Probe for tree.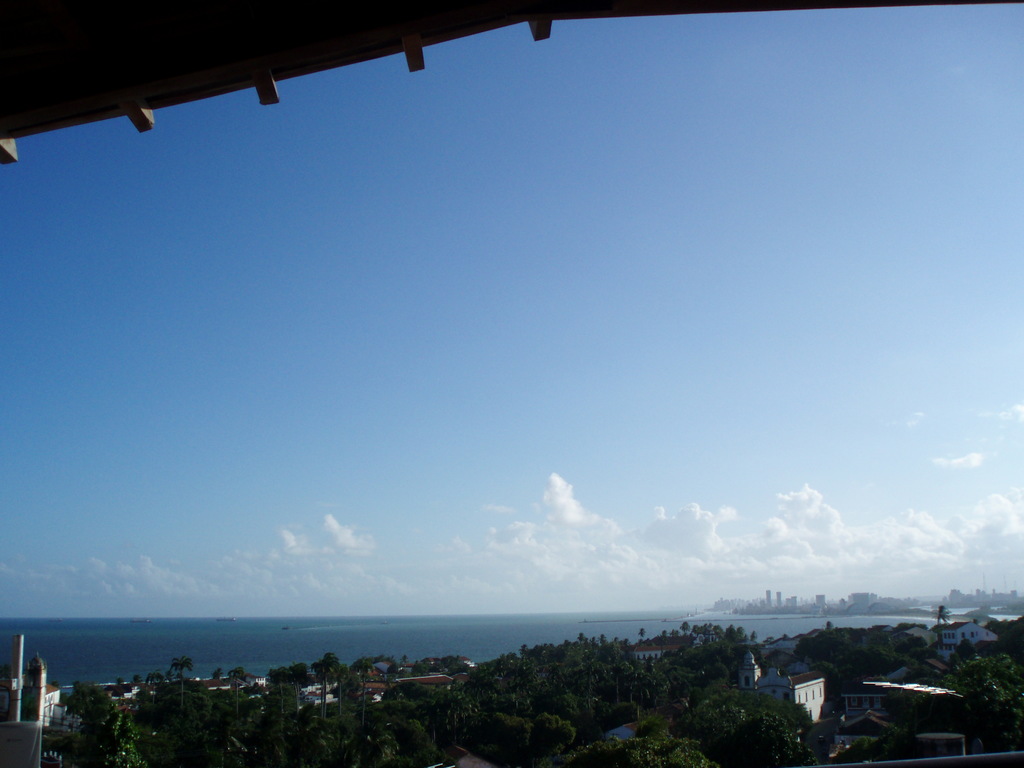
Probe result: [left=937, top=652, right=1020, bottom=735].
